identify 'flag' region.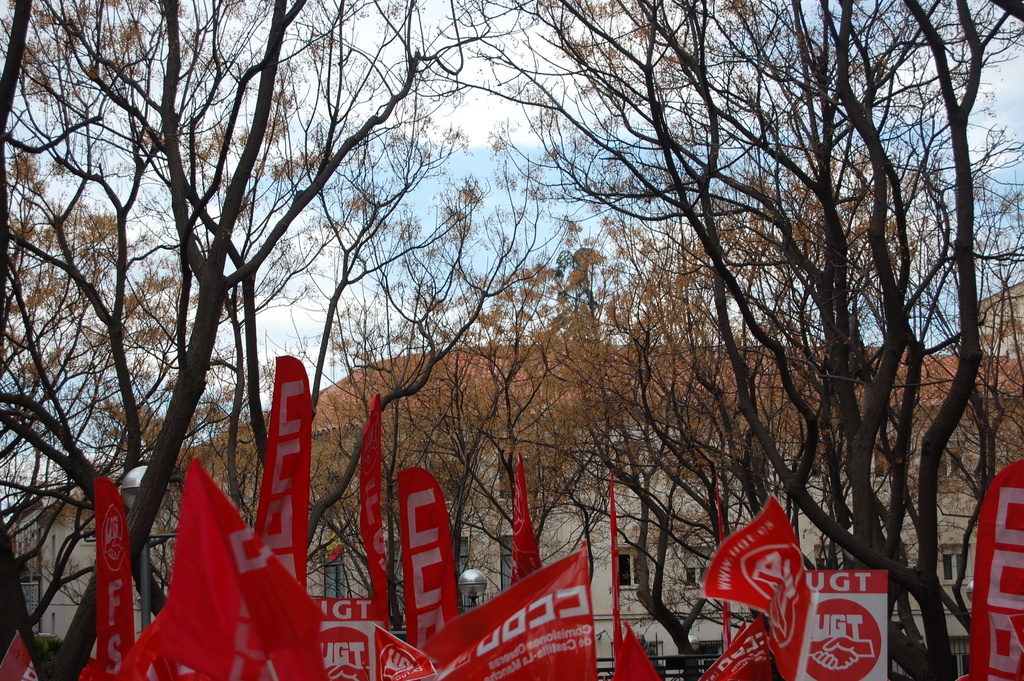
Region: crop(0, 627, 42, 680).
